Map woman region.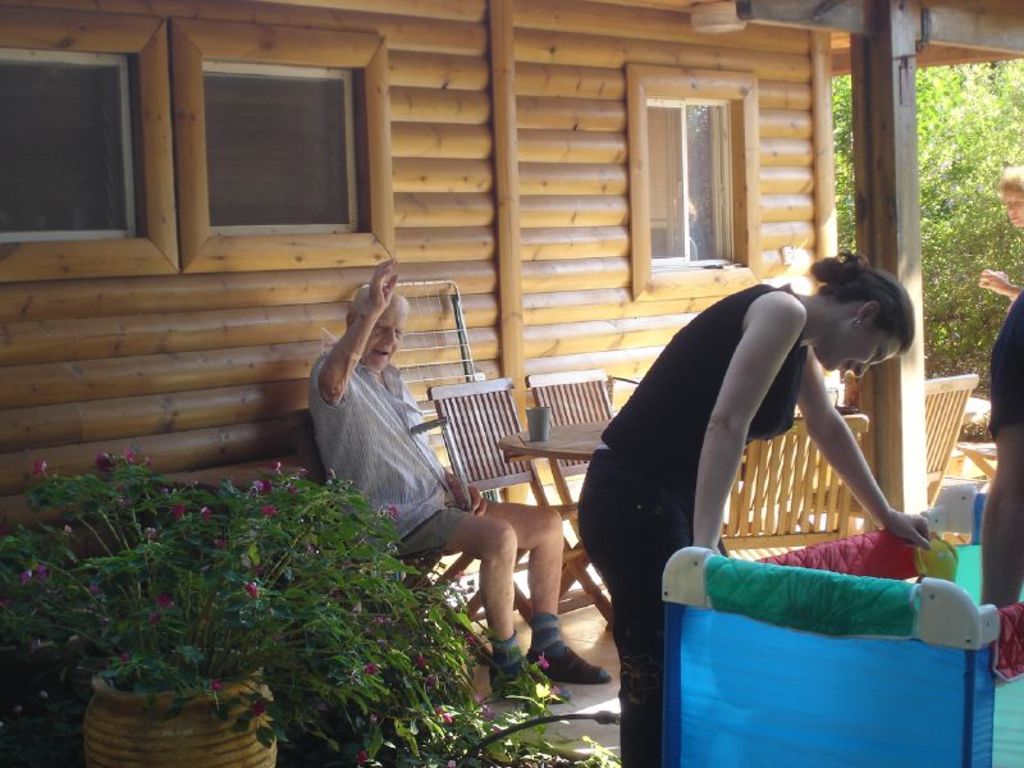
Mapped to [637,195,970,767].
